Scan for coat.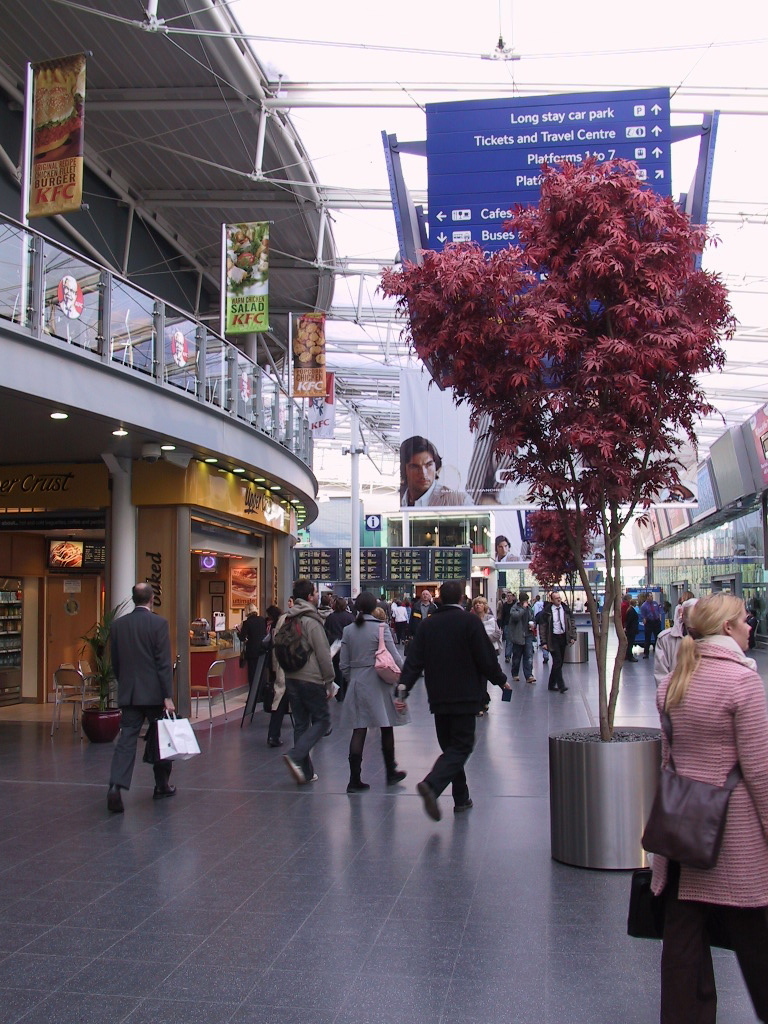
Scan result: Rect(541, 599, 580, 643).
